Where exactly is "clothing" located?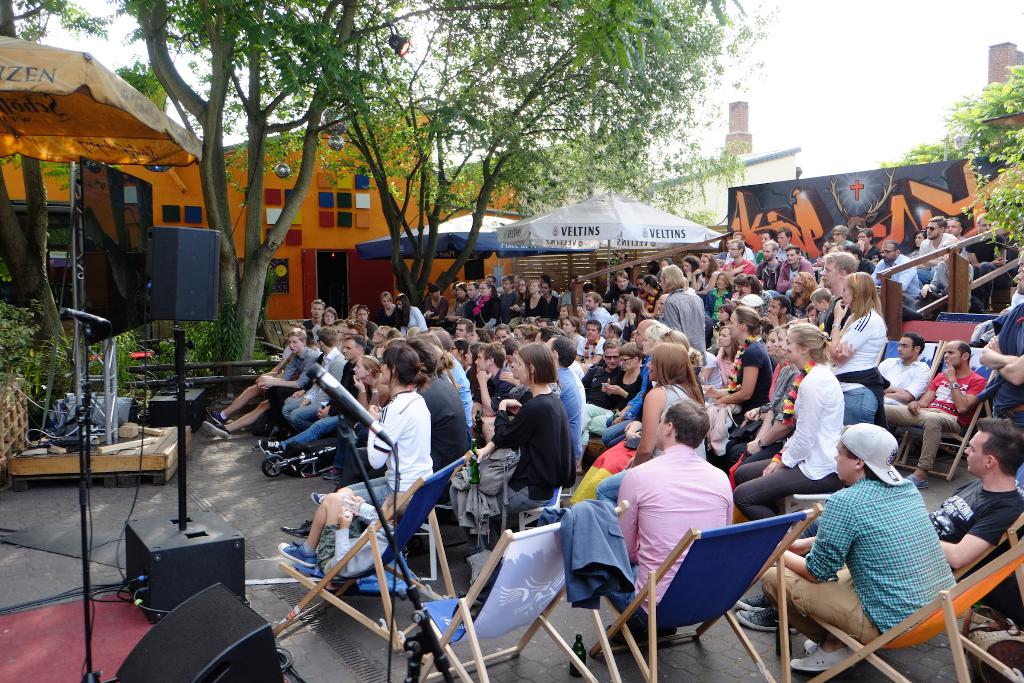
Its bounding box is <bbox>977, 299, 1023, 447</bbox>.
